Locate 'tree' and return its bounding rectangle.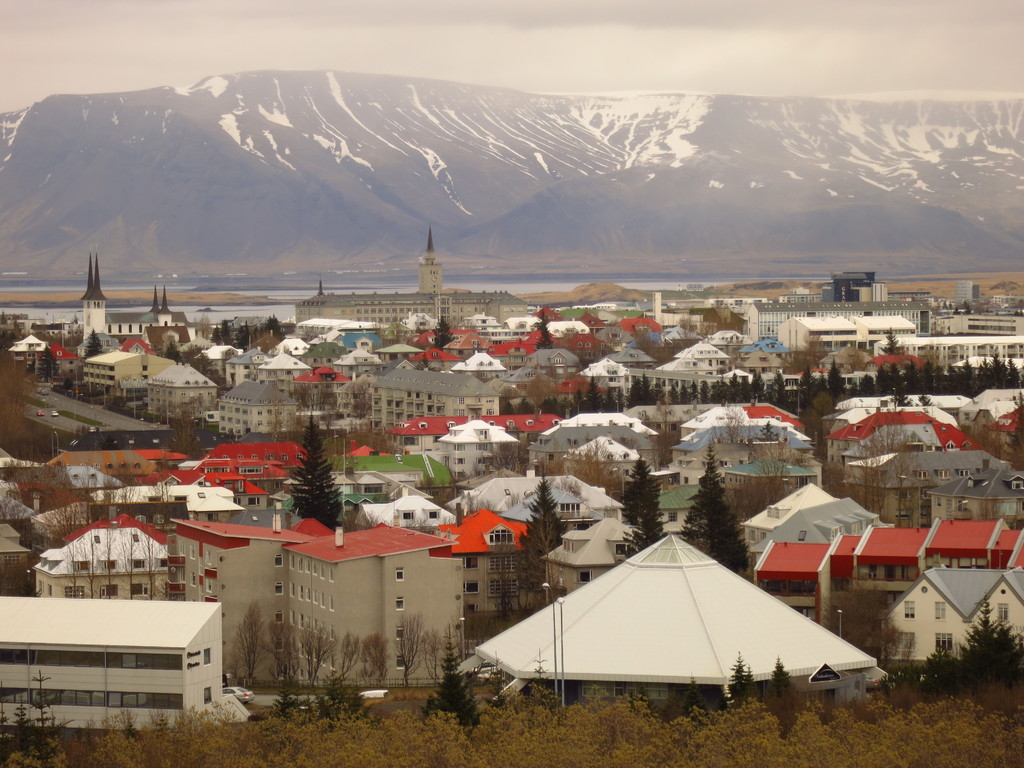
[x1=0, y1=314, x2=20, y2=339].
